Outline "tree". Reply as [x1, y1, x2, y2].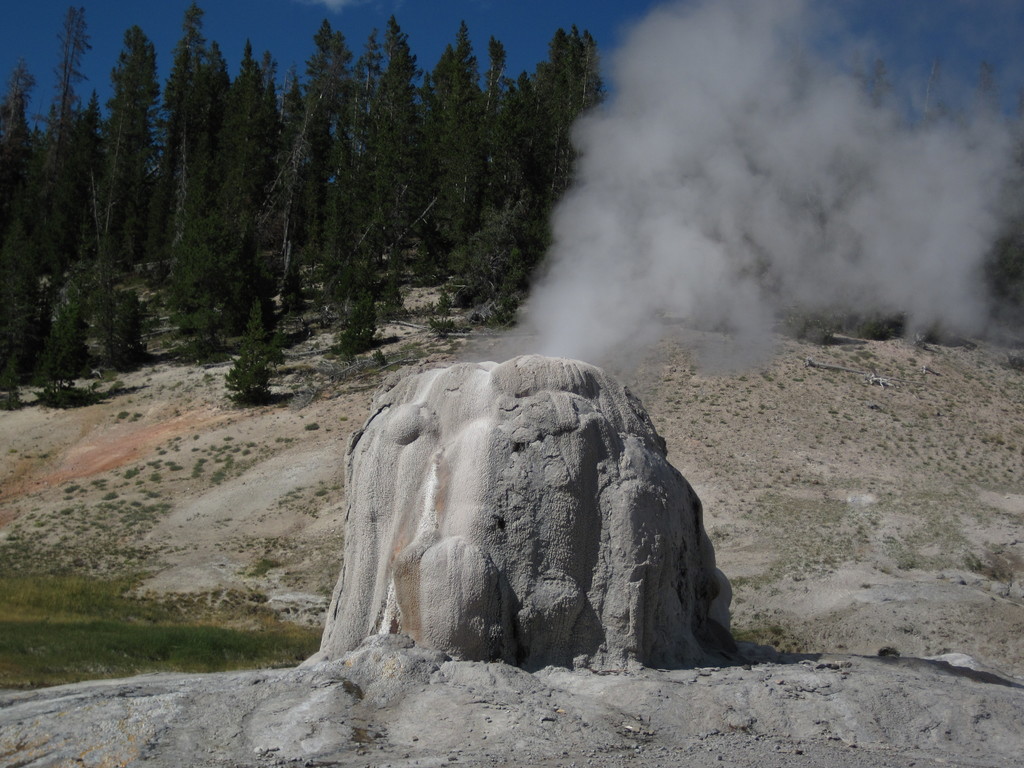
[314, 282, 390, 354].
